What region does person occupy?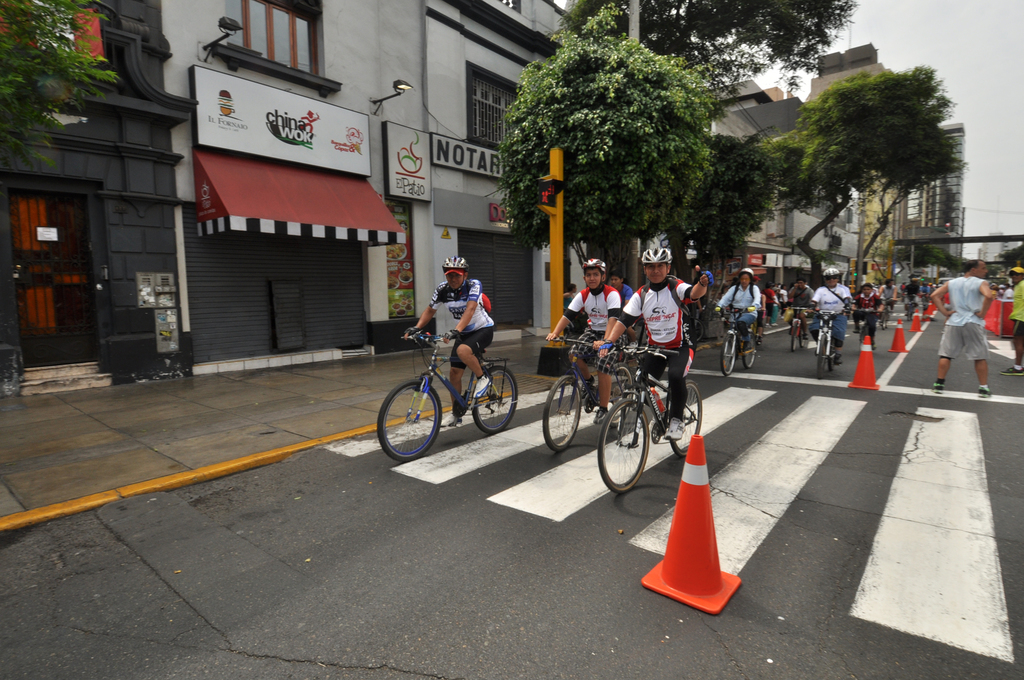
locate(1000, 268, 1023, 378).
